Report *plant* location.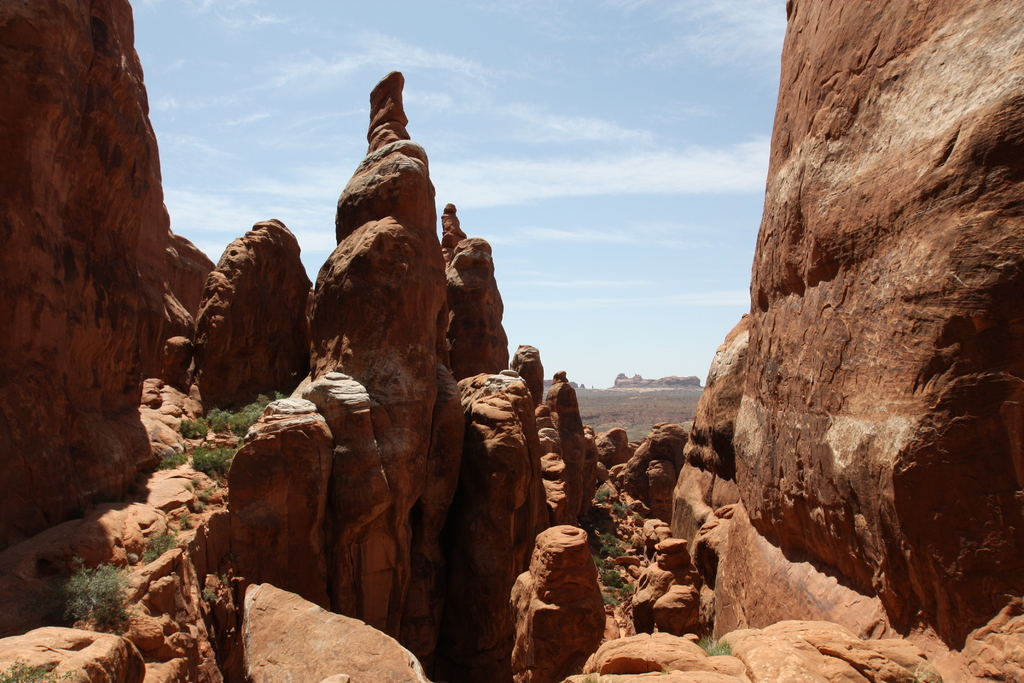
Report: (x1=595, y1=489, x2=608, y2=503).
